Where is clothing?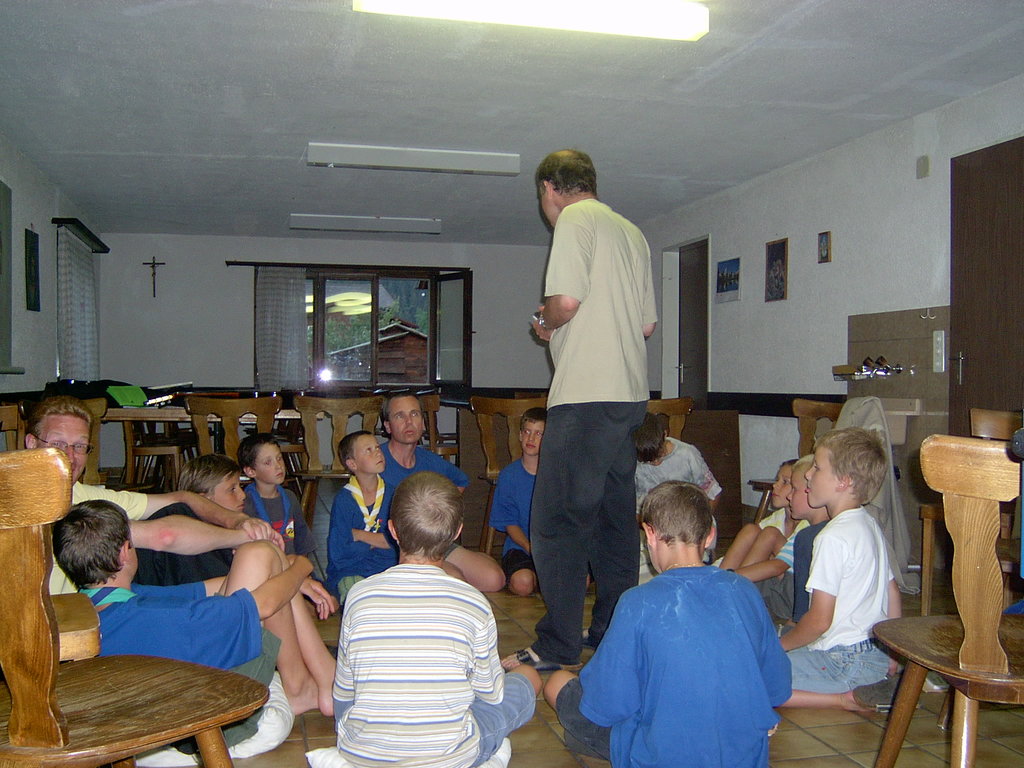
<region>252, 487, 308, 566</region>.
